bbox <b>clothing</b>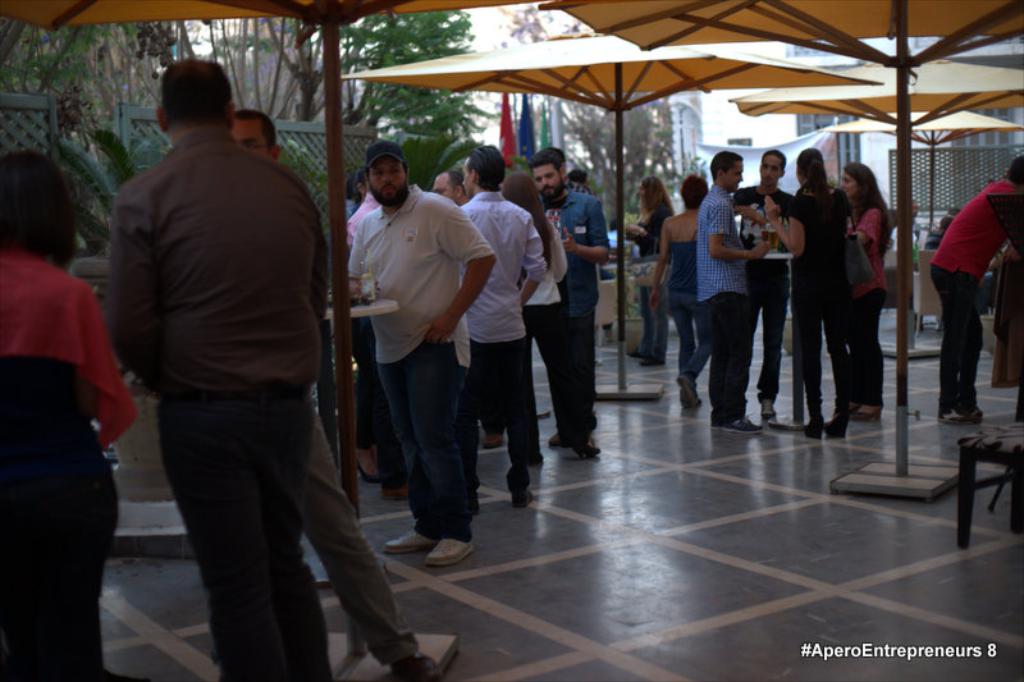
box=[927, 262, 984, 408]
